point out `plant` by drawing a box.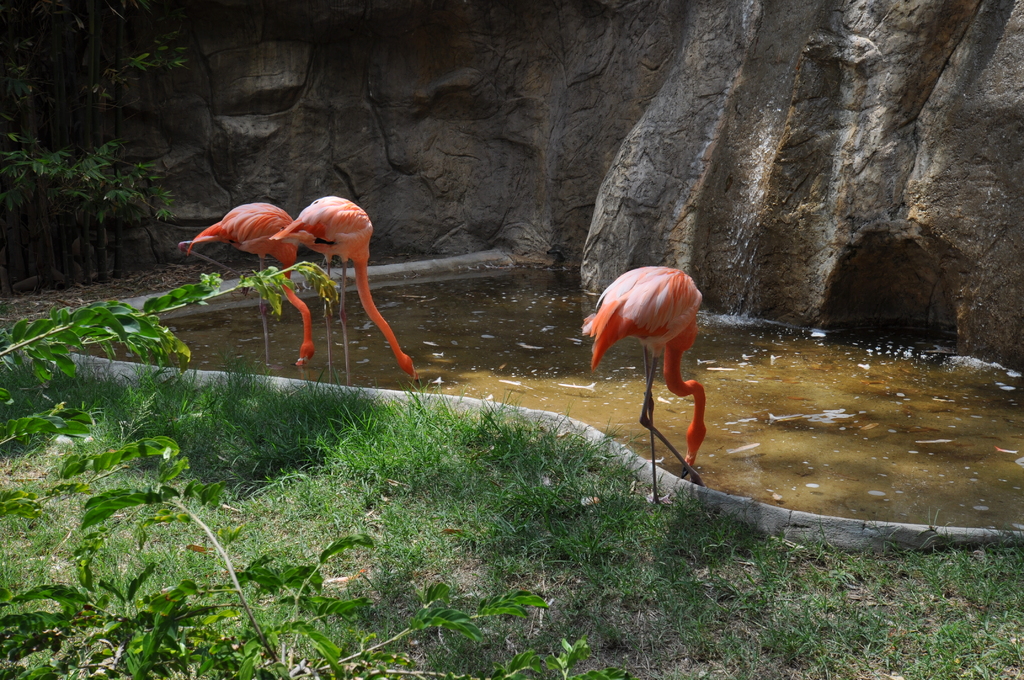
box=[1, 264, 340, 382].
